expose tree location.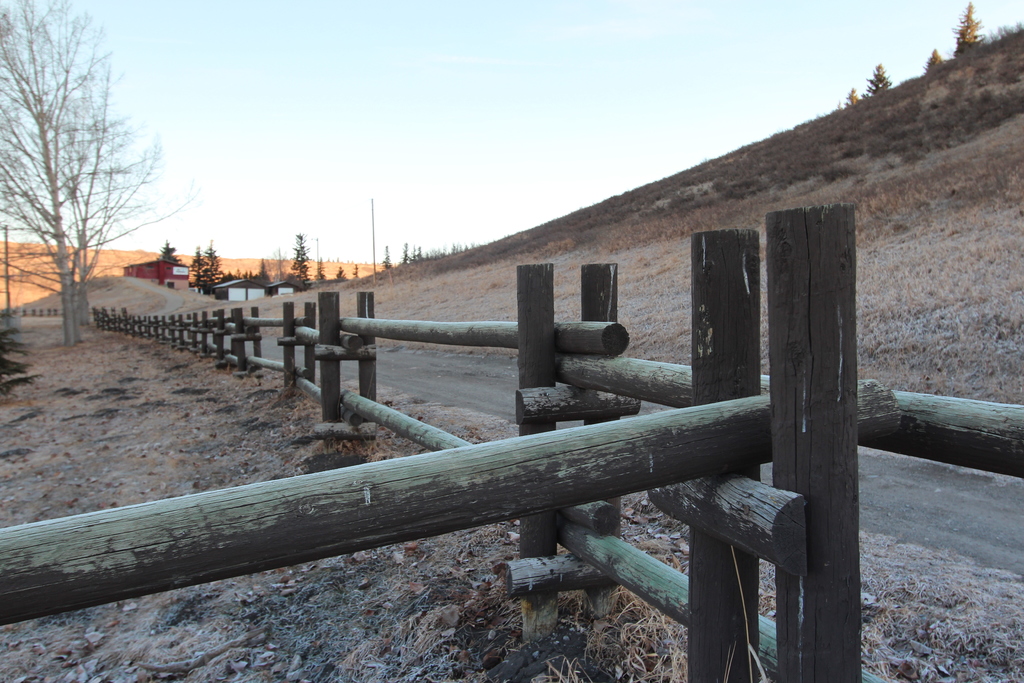
Exposed at select_region(376, 243, 396, 272).
